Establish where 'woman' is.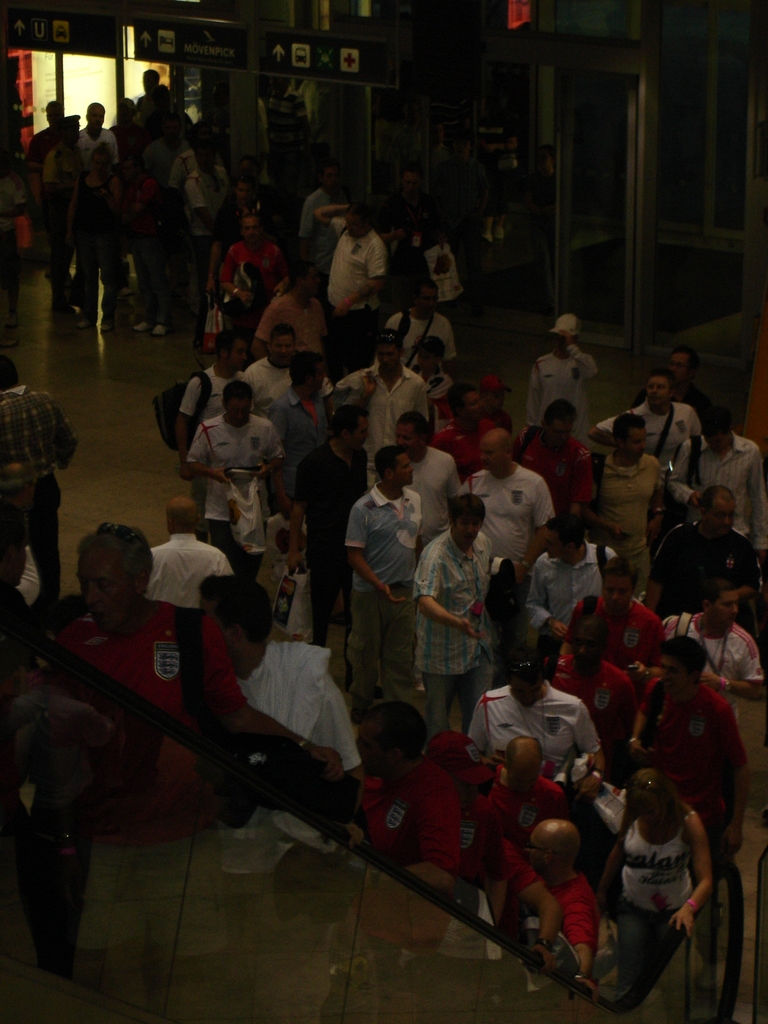
Established at detection(581, 710, 739, 1009).
